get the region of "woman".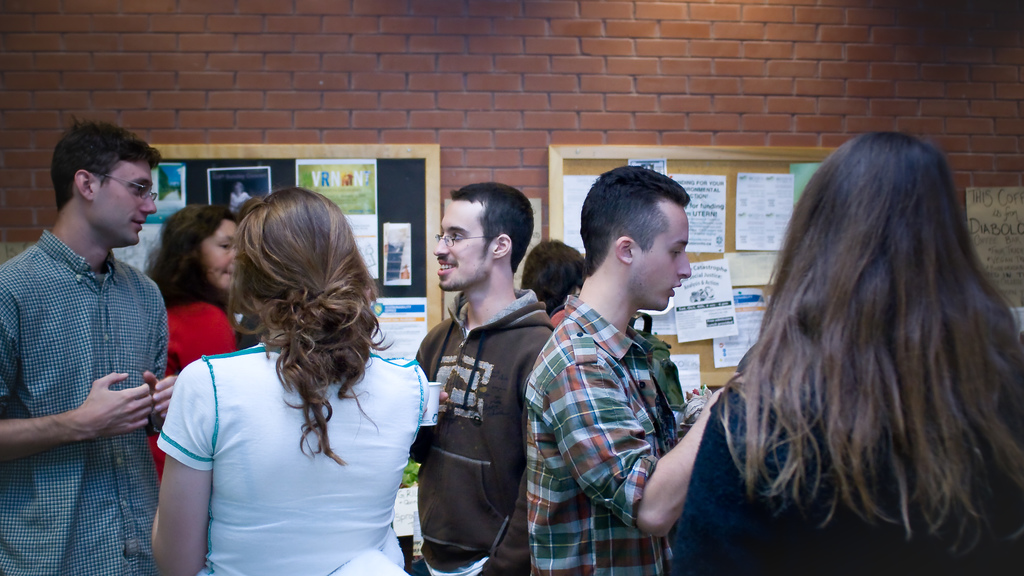
select_region(134, 203, 241, 491).
